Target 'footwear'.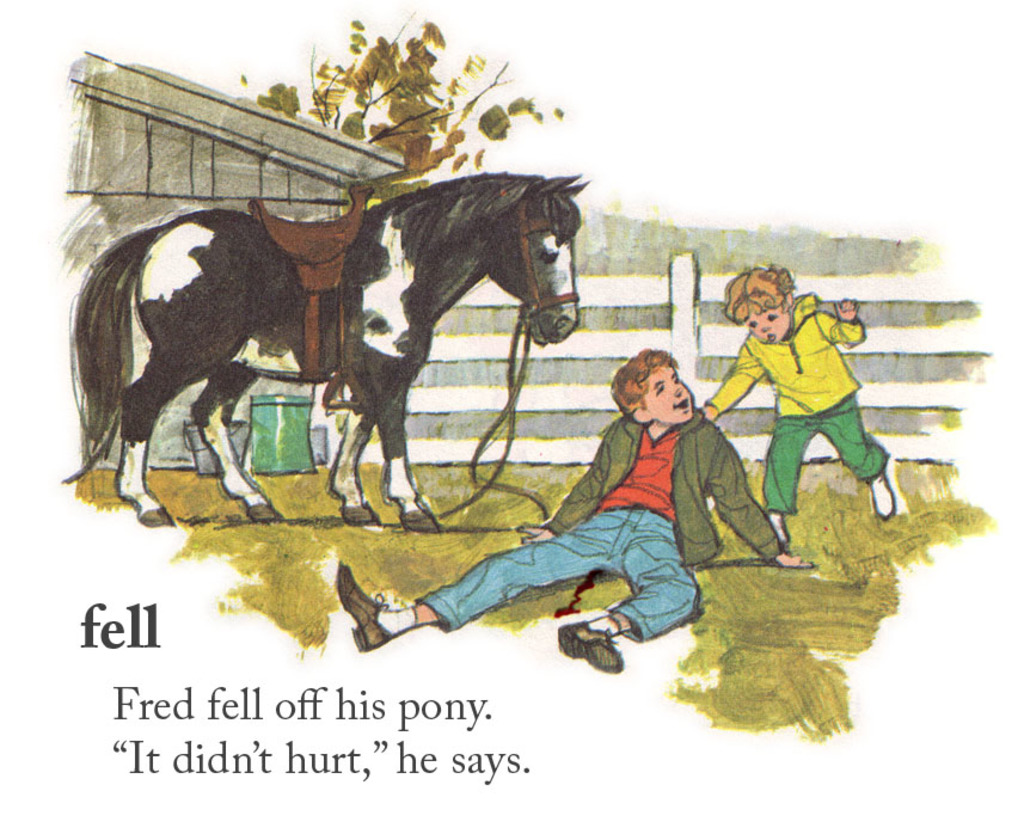
Target region: l=341, t=564, r=390, b=649.
